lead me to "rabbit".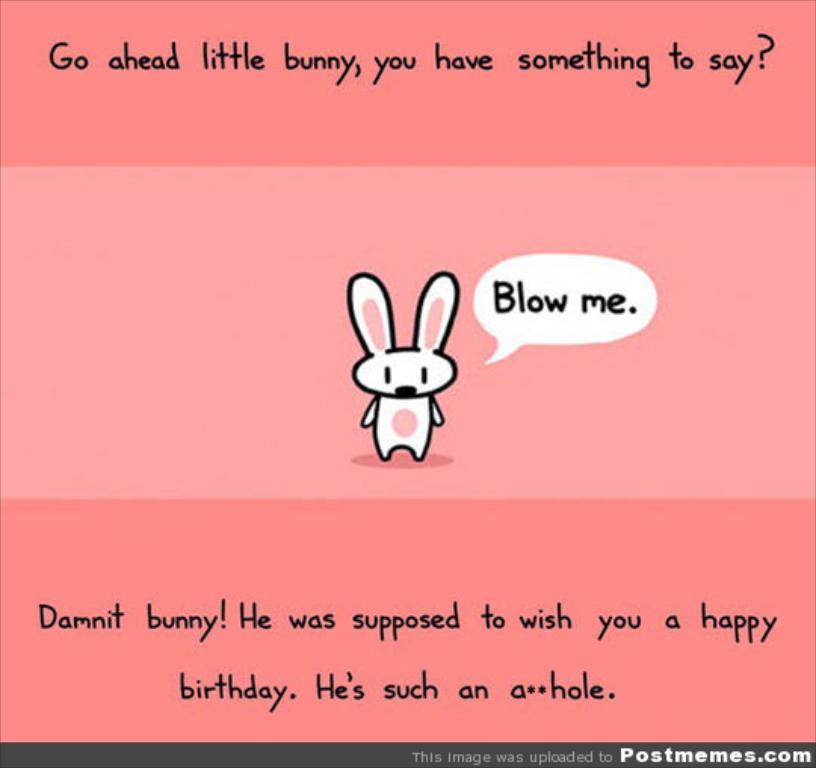
Lead to left=346, top=266, right=459, bottom=463.
